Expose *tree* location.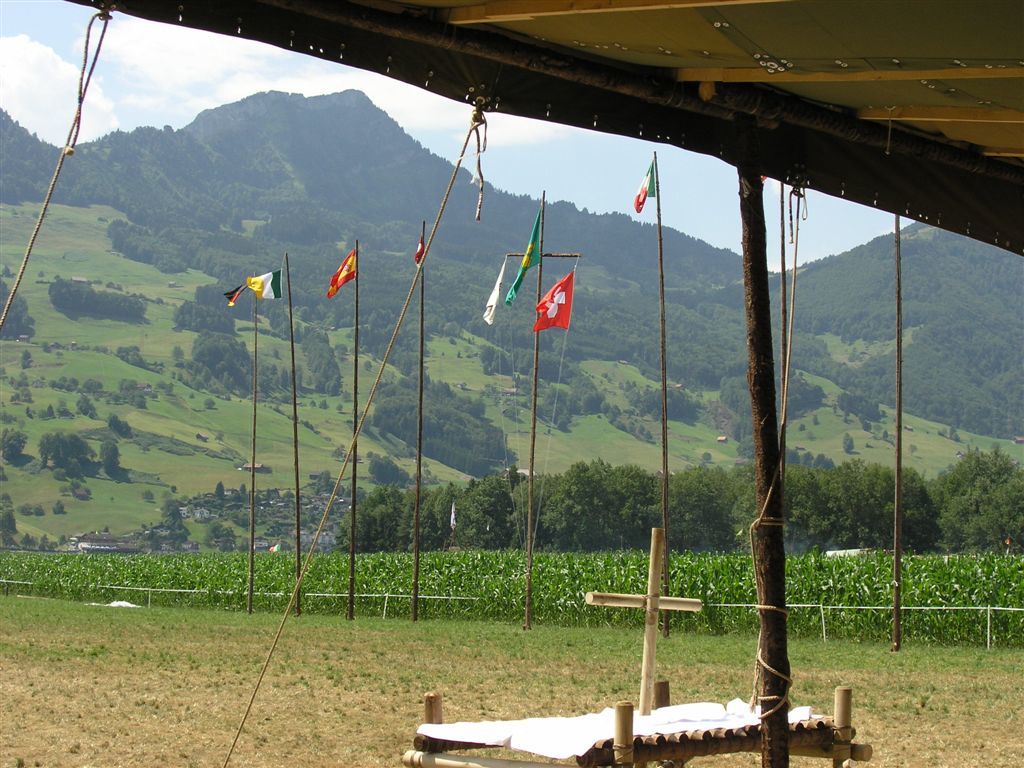
Exposed at rect(169, 344, 184, 363).
